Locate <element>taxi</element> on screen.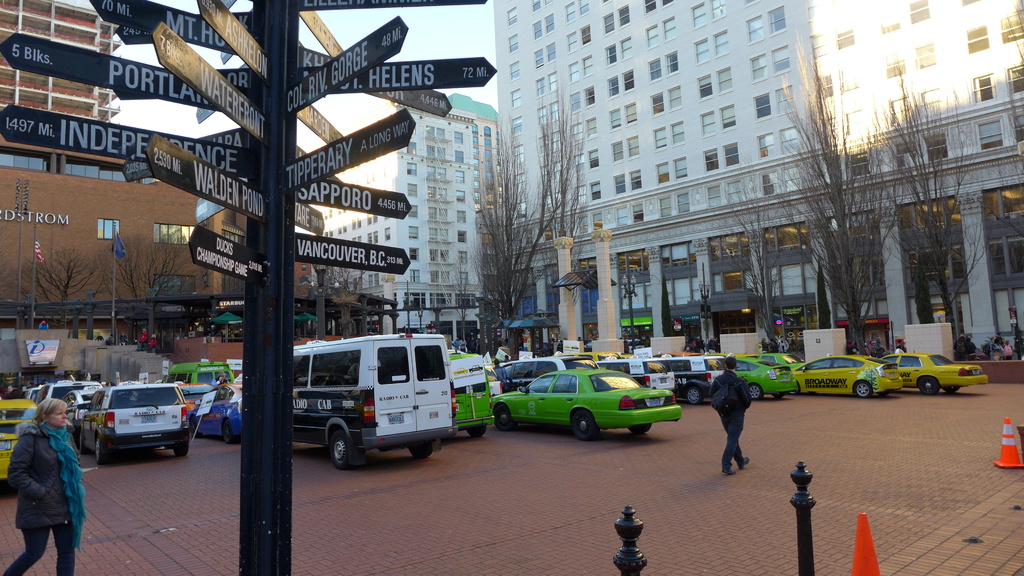
On screen at [left=0, top=400, right=43, bottom=481].
